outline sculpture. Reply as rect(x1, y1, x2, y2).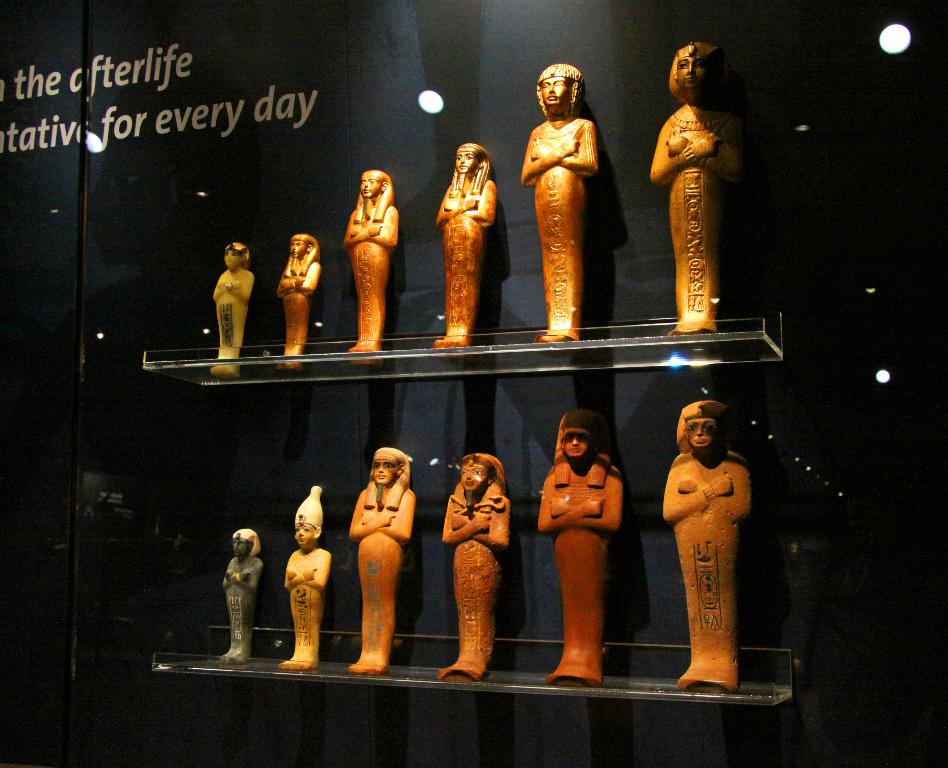
rect(659, 412, 759, 684).
